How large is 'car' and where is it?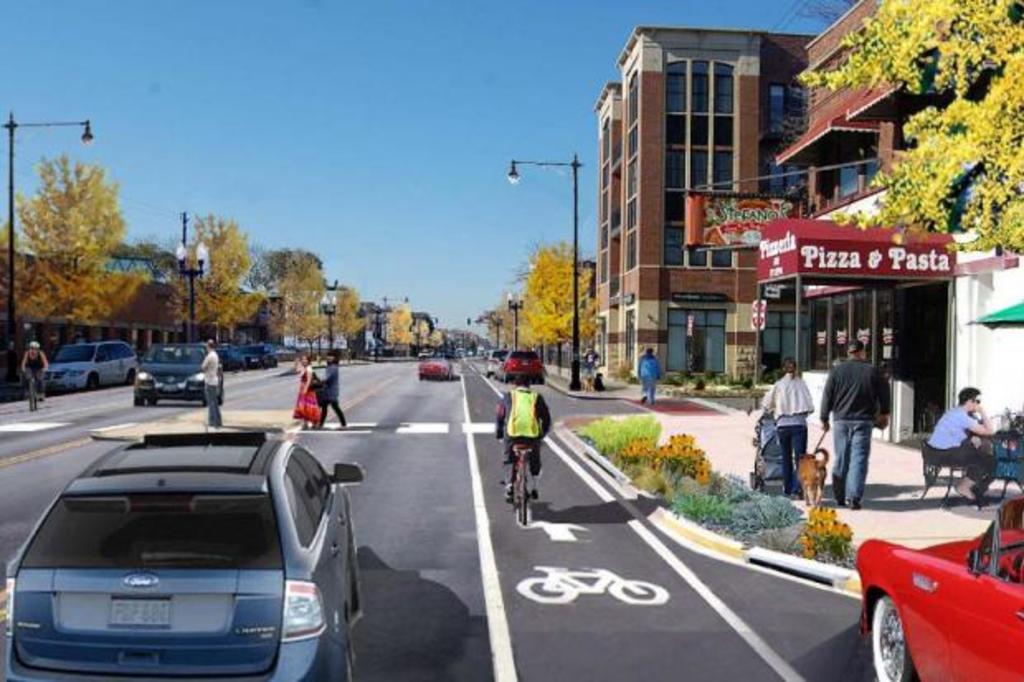
Bounding box: crop(0, 438, 367, 680).
